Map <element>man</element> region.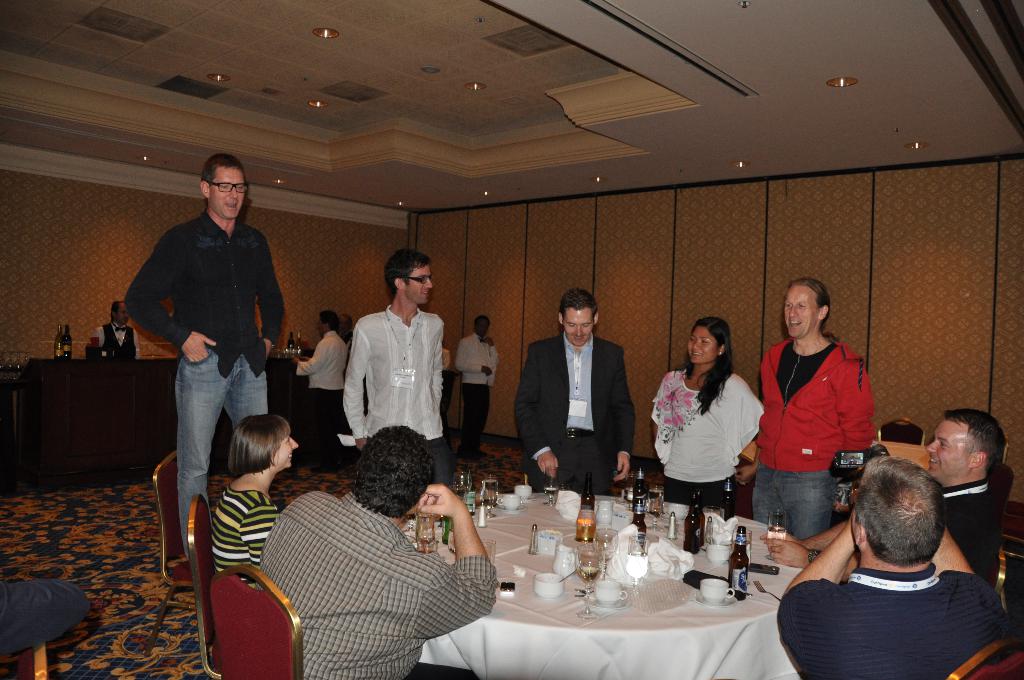
Mapped to <bbox>125, 158, 290, 549</bbox>.
